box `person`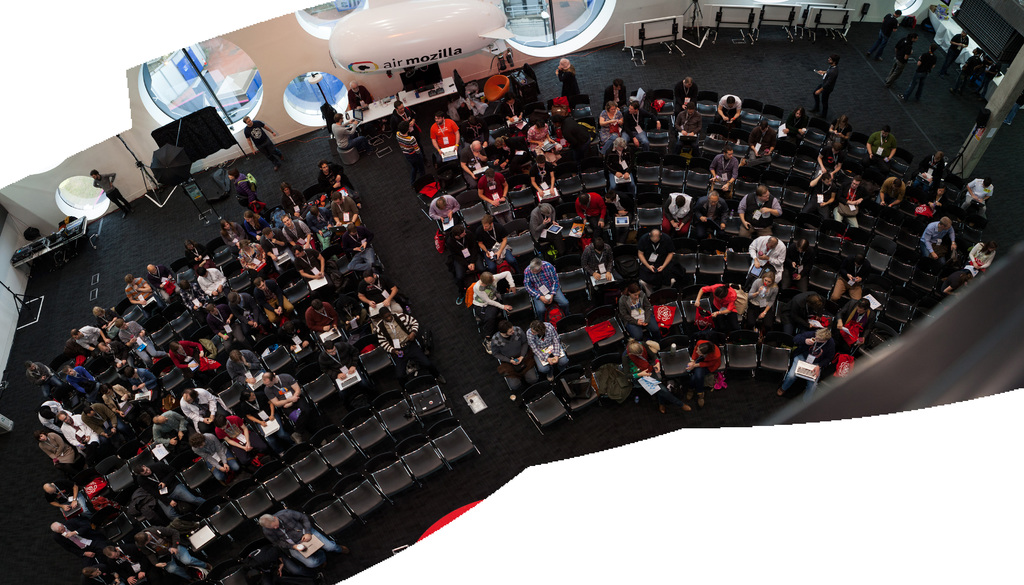
[left=556, top=56, right=579, bottom=98]
